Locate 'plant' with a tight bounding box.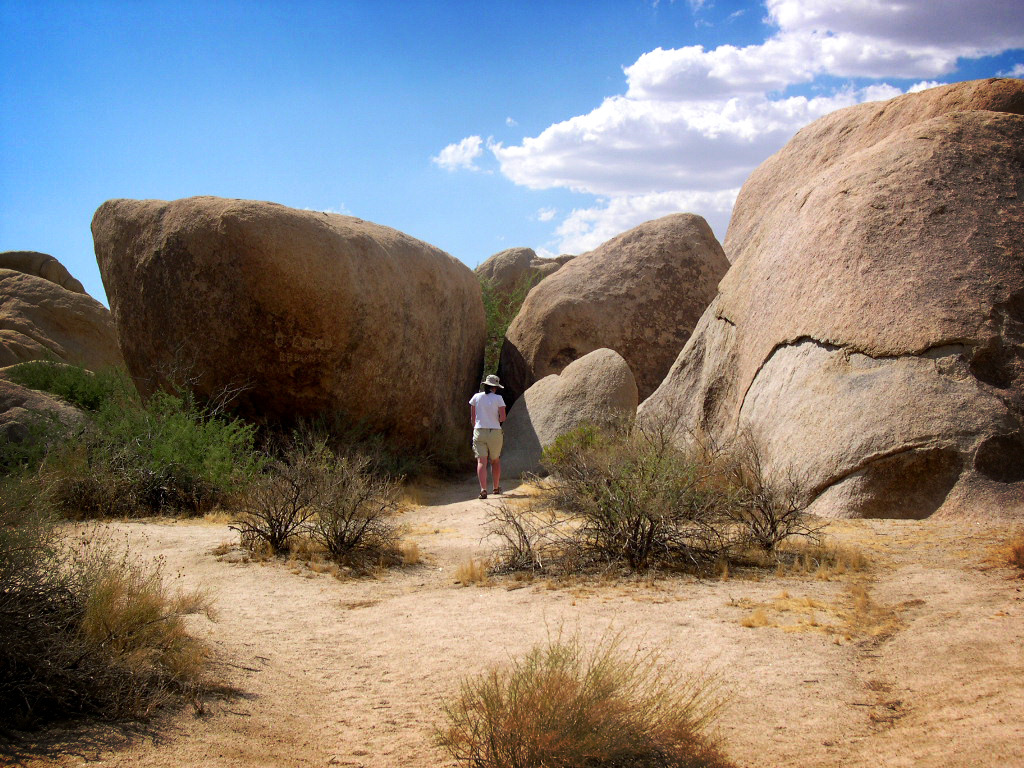
[0, 345, 133, 416].
